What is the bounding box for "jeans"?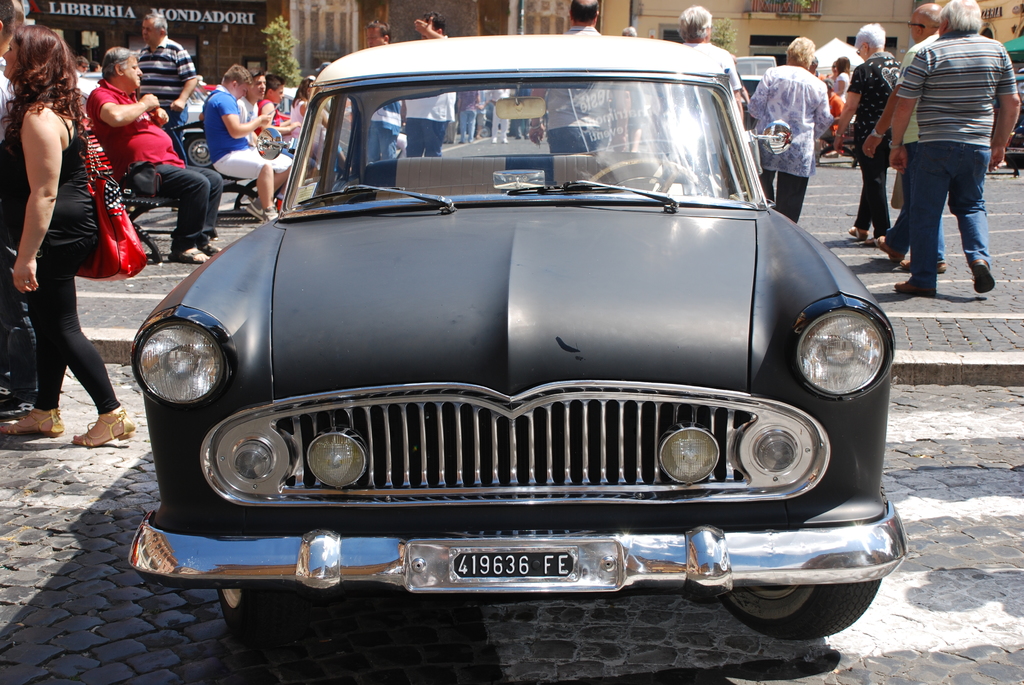
[x1=890, y1=123, x2=1000, y2=289].
